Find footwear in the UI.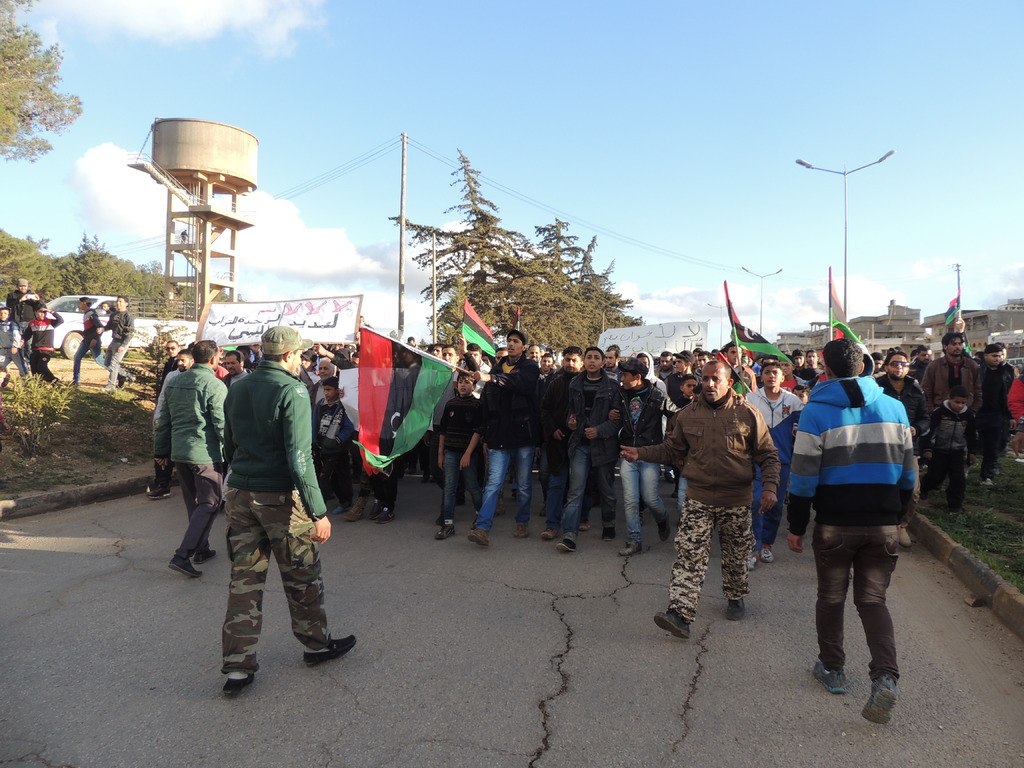
UI element at region(344, 497, 364, 521).
